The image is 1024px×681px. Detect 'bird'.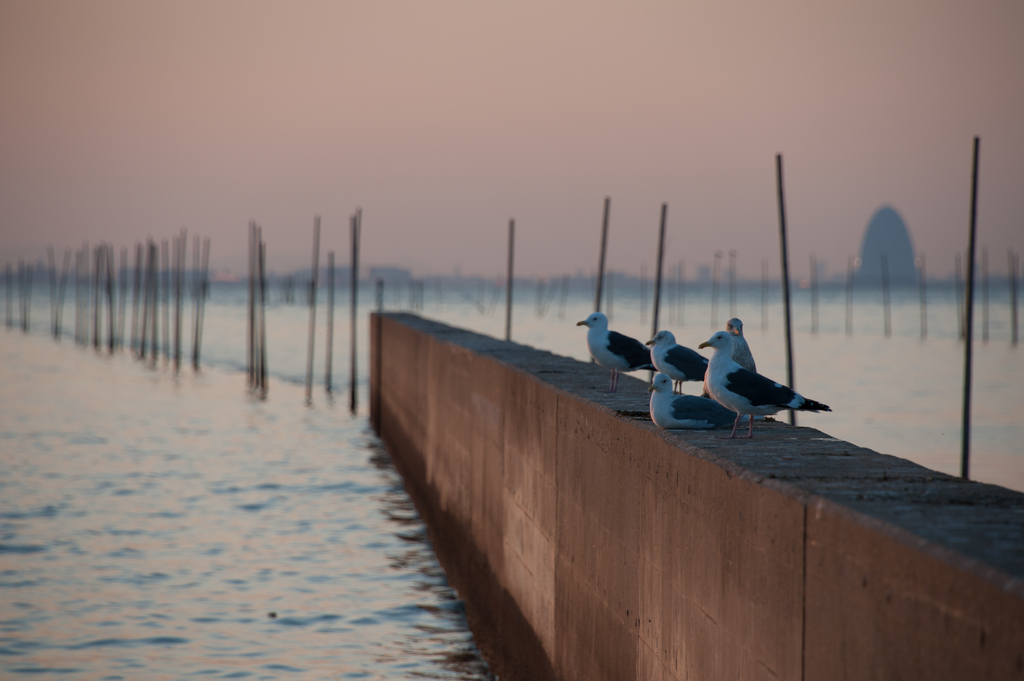
Detection: <region>724, 314, 754, 373</region>.
